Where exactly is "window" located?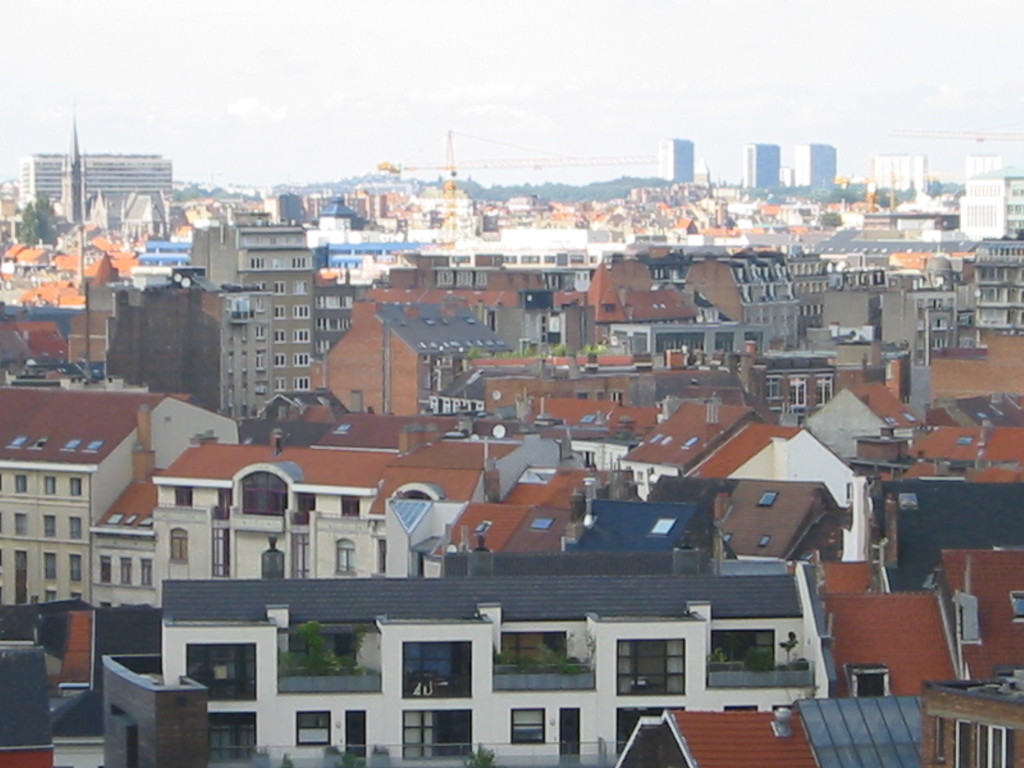
Its bounding box is select_region(275, 355, 285, 365).
